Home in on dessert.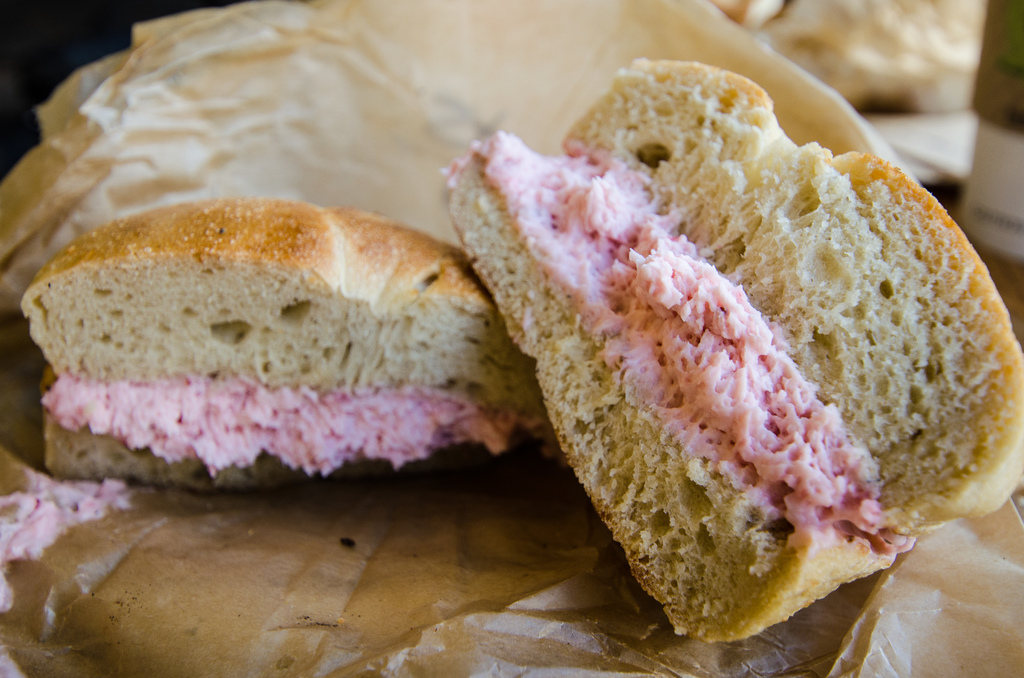
Homed in at bbox=[20, 198, 528, 486].
